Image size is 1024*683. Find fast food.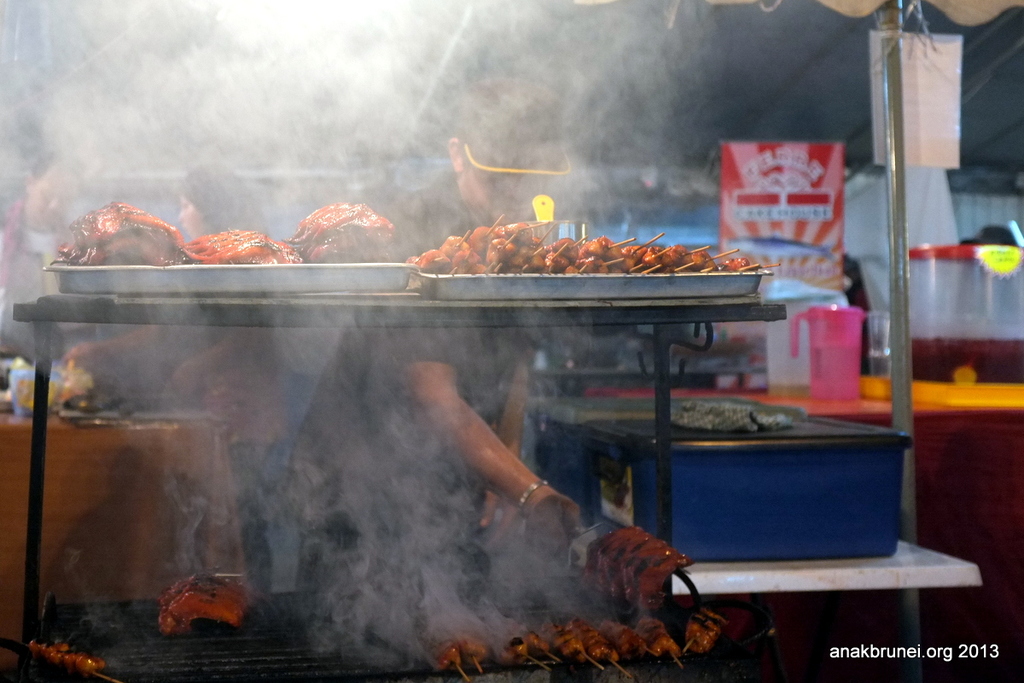
51 201 187 270.
